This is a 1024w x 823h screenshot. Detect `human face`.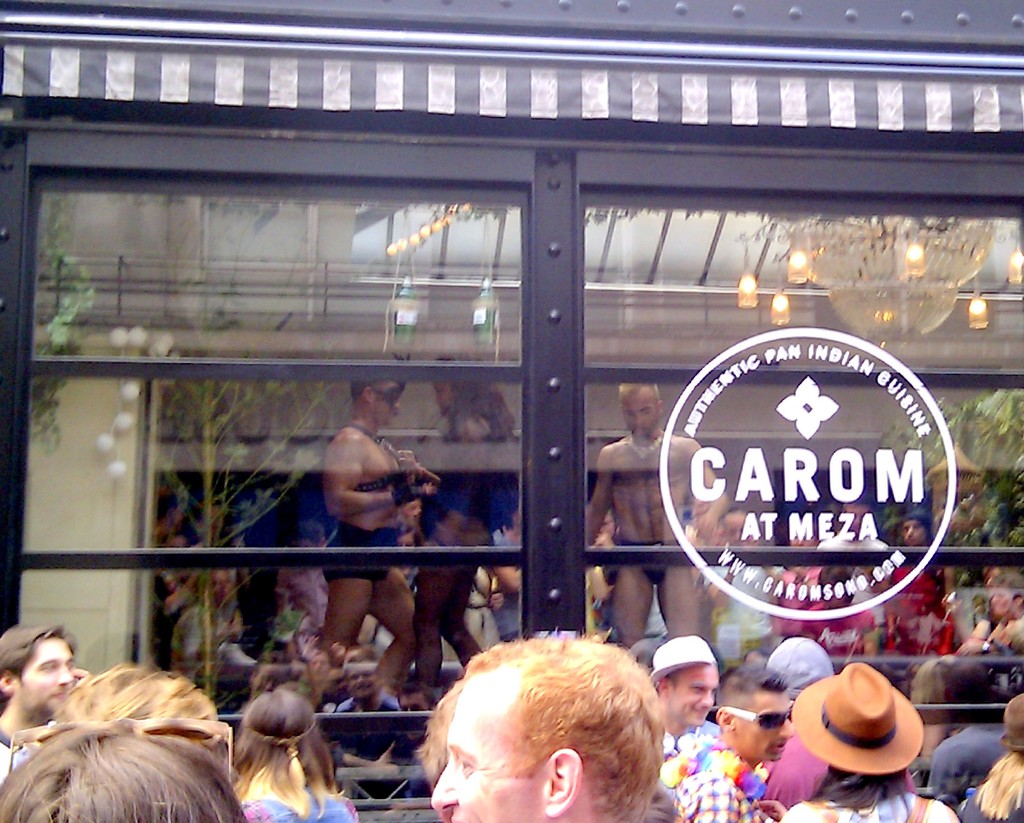
x1=430 y1=675 x2=545 y2=822.
